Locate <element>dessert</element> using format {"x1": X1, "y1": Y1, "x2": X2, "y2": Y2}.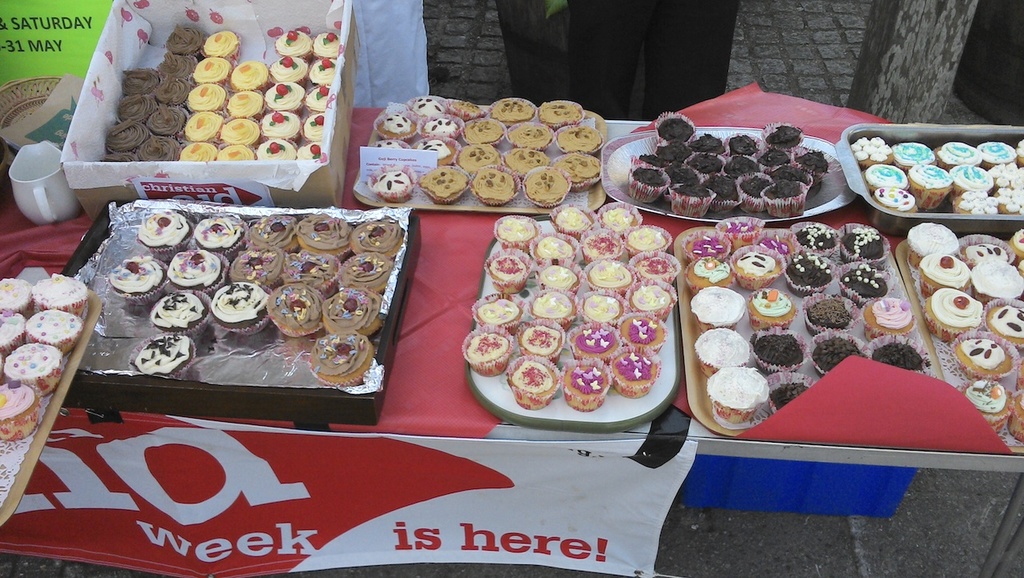
{"x1": 528, "y1": 326, "x2": 557, "y2": 350}.
